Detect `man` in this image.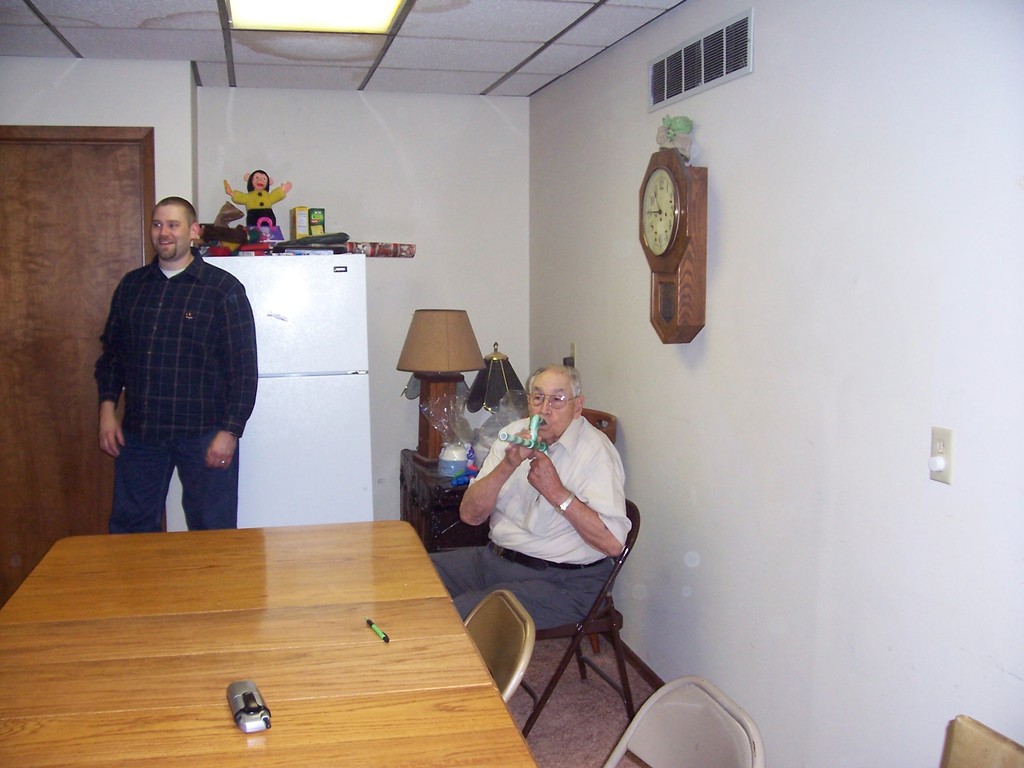
Detection: <bbox>420, 371, 637, 627</bbox>.
